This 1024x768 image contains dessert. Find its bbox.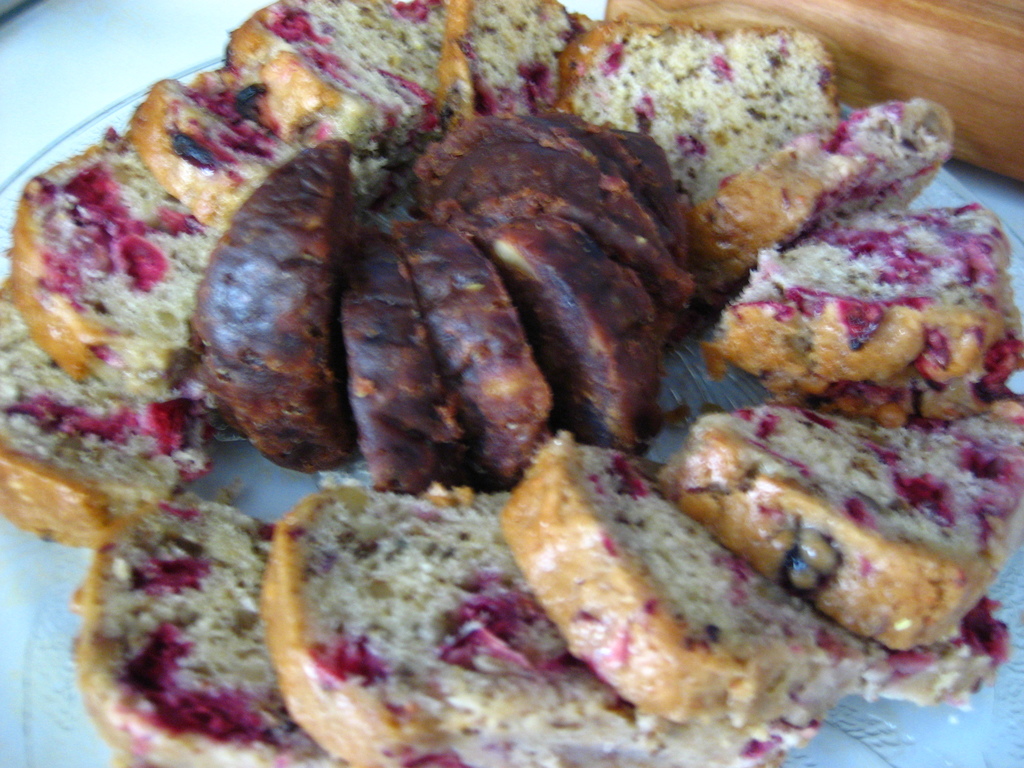
(x1=405, y1=0, x2=611, y2=134).
